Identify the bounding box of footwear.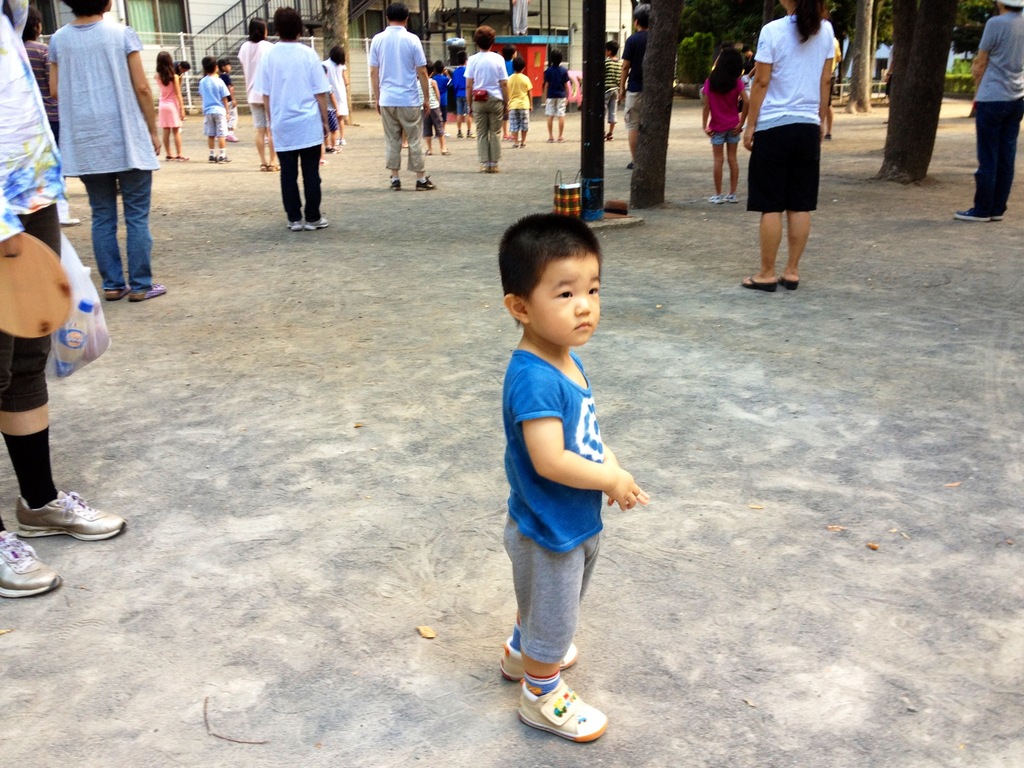
x1=15, y1=477, x2=104, y2=556.
